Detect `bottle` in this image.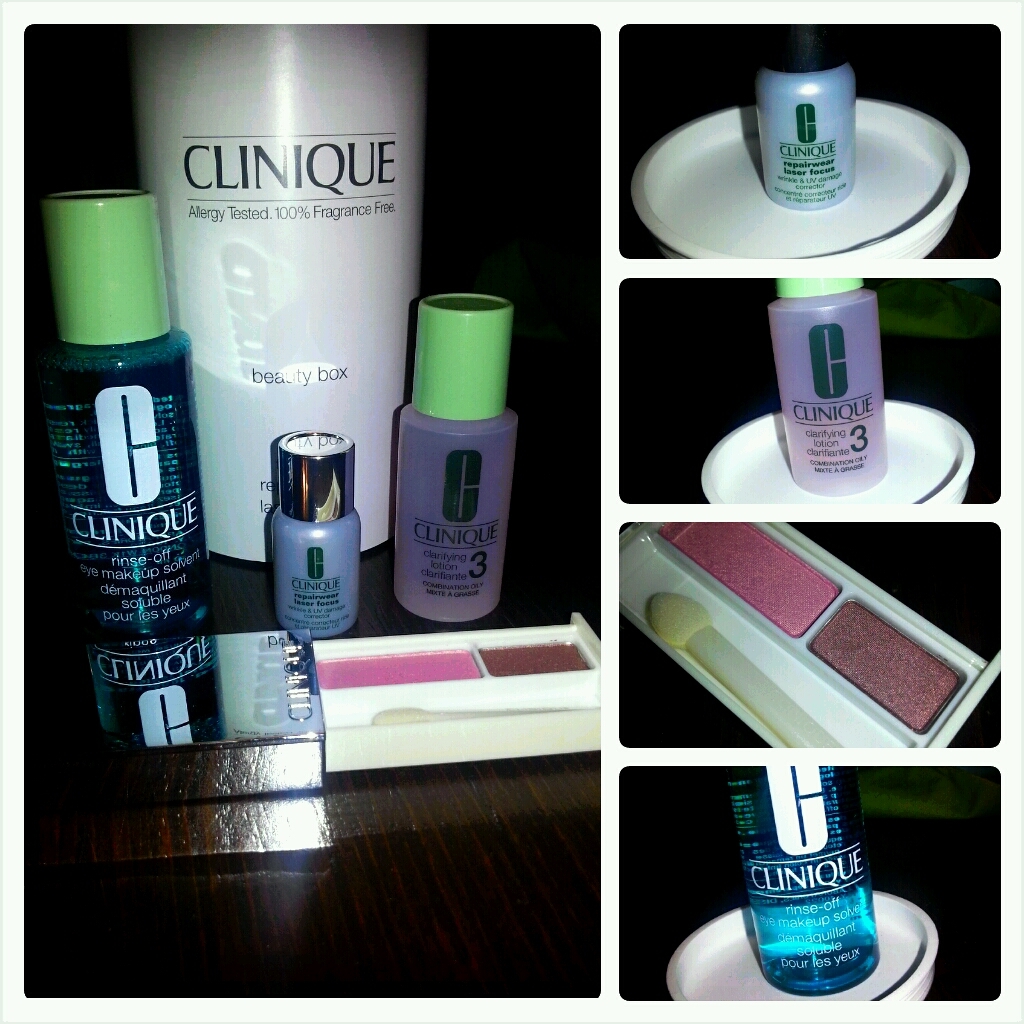
Detection: region(722, 765, 881, 994).
